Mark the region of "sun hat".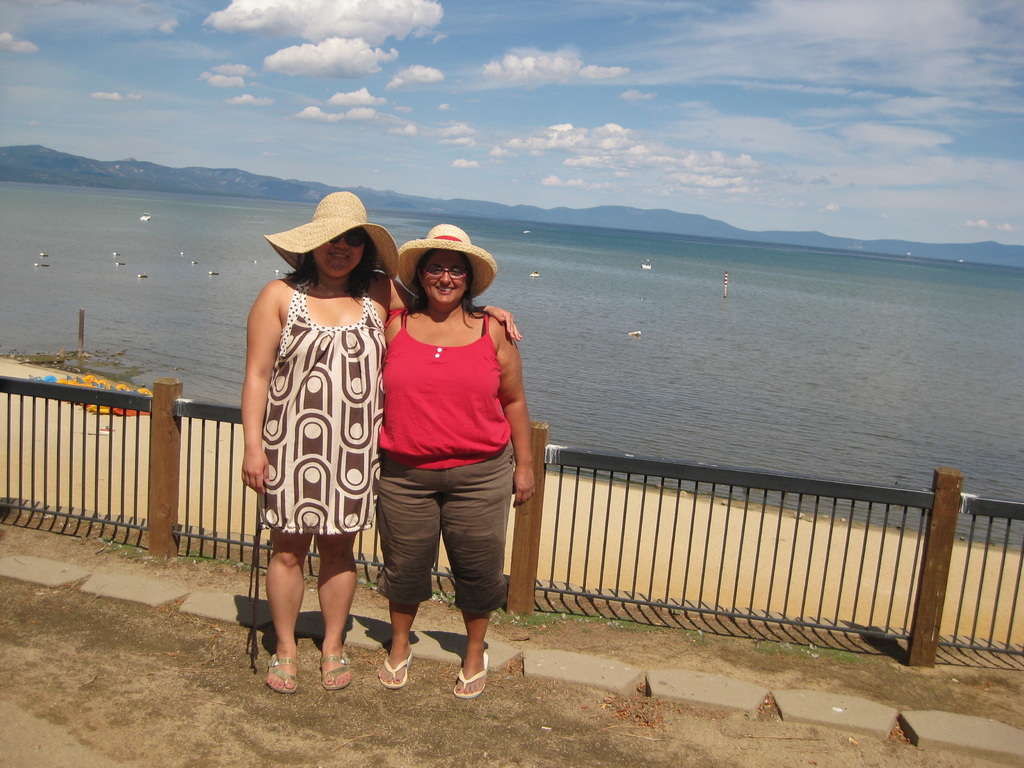
Region: <bbox>394, 220, 501, 310</bbox>.
